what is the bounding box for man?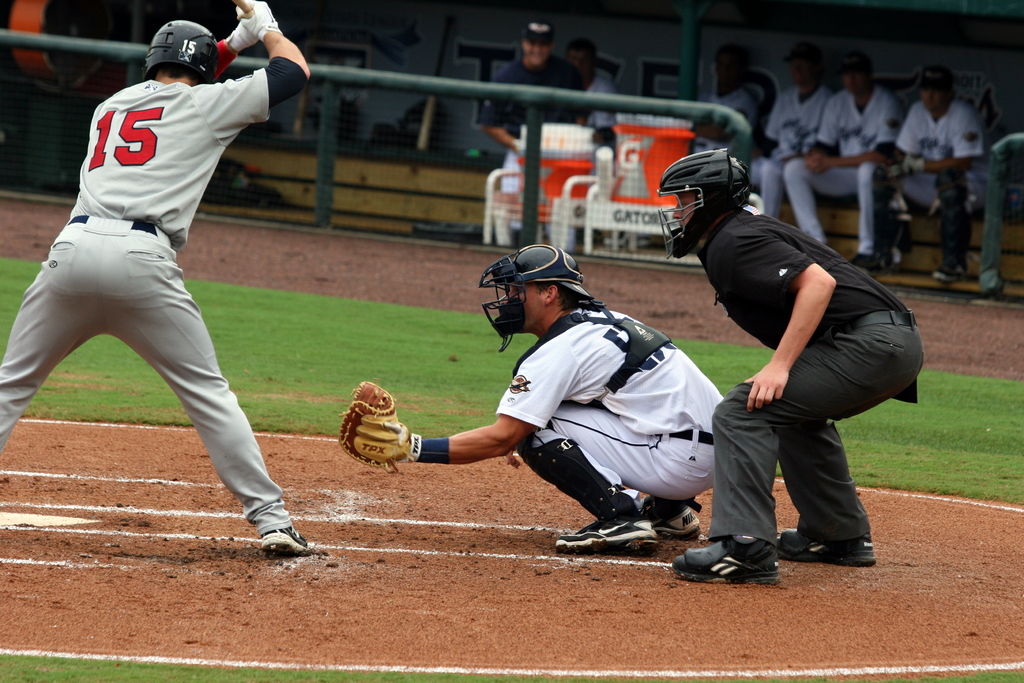
box(329, 243, 732, 552).
